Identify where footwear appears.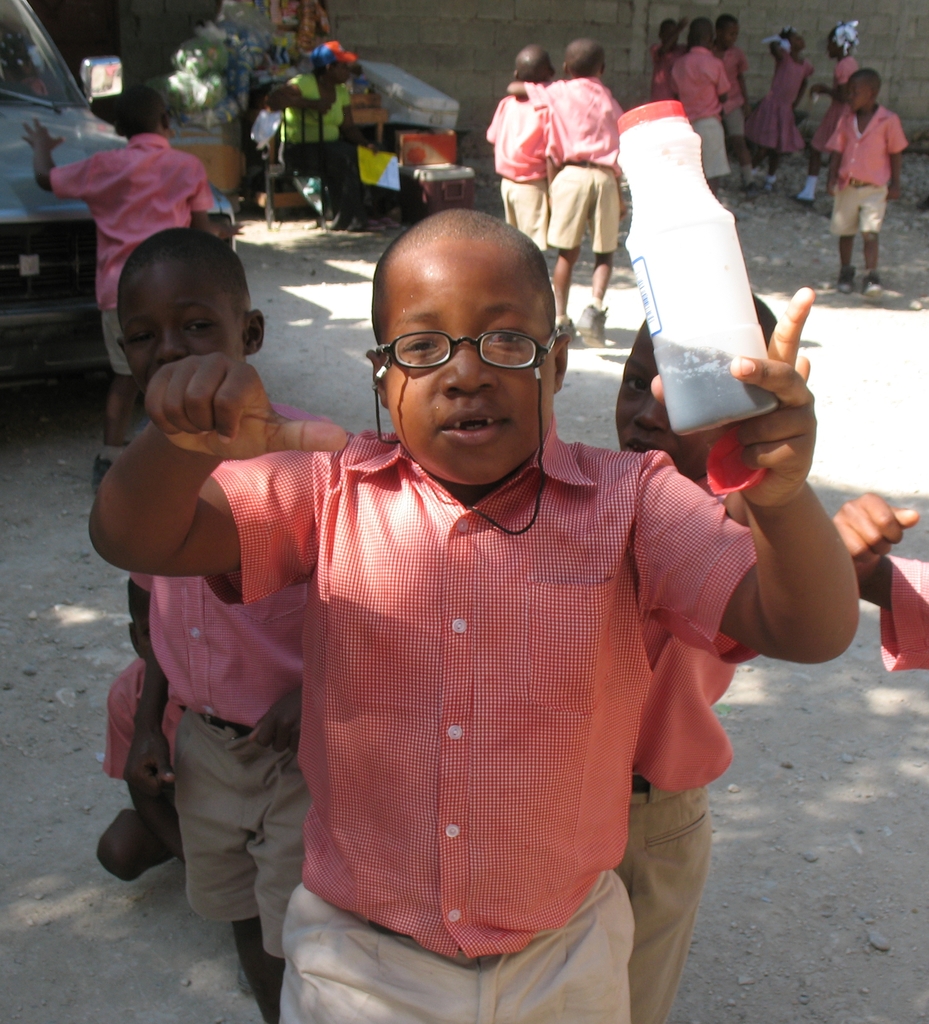
Appears at <box>572,301,611,347</box>.
